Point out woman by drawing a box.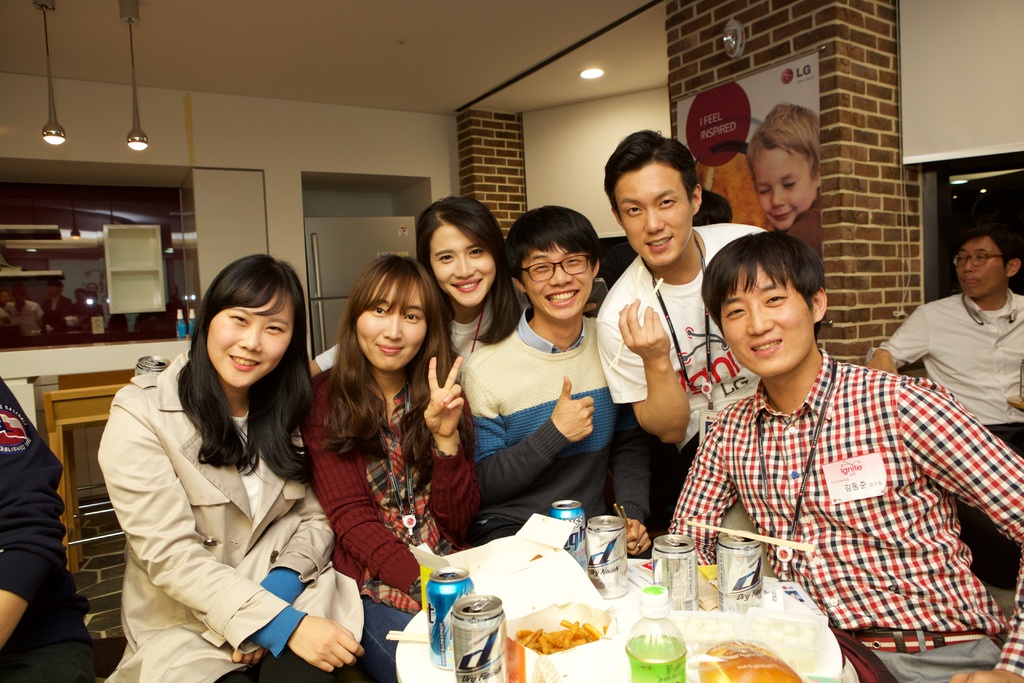
Rect(311, 190, 534, 386).
